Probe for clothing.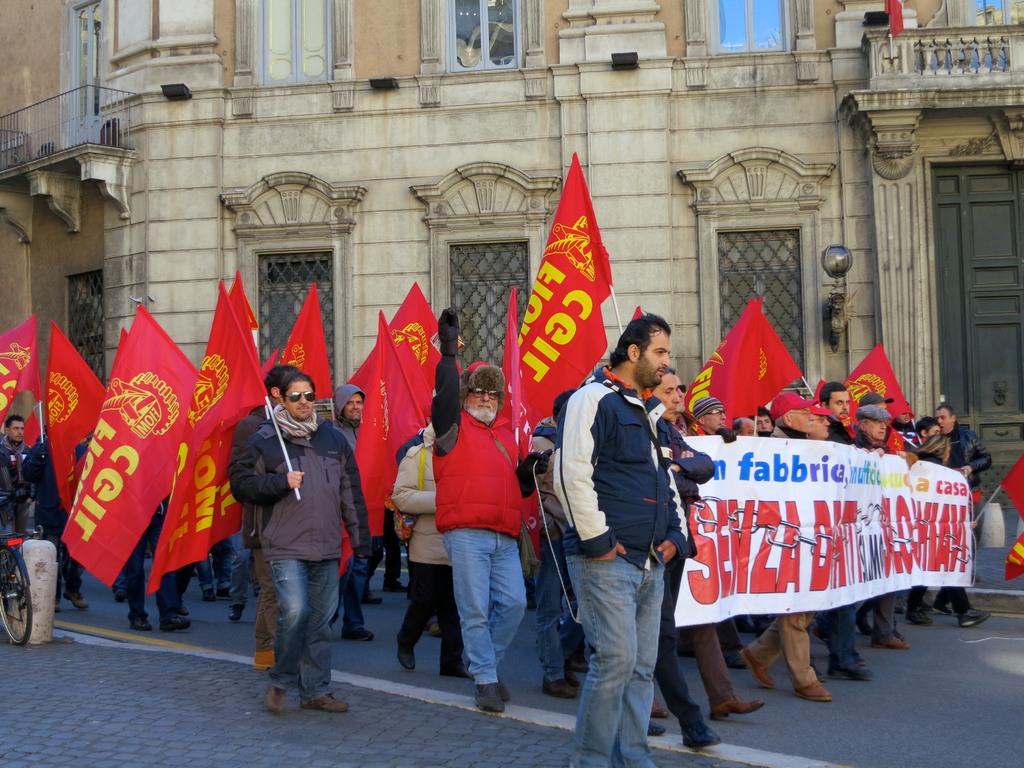
Probe result: 868:592:897:643.
